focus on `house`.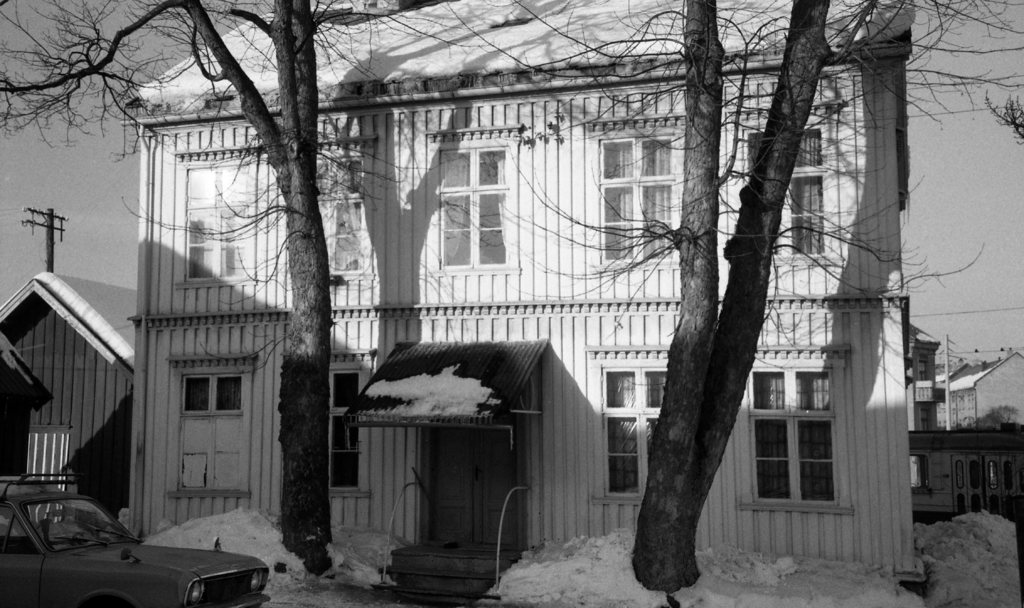
Focused at rect(93, 0, 921, 607).
